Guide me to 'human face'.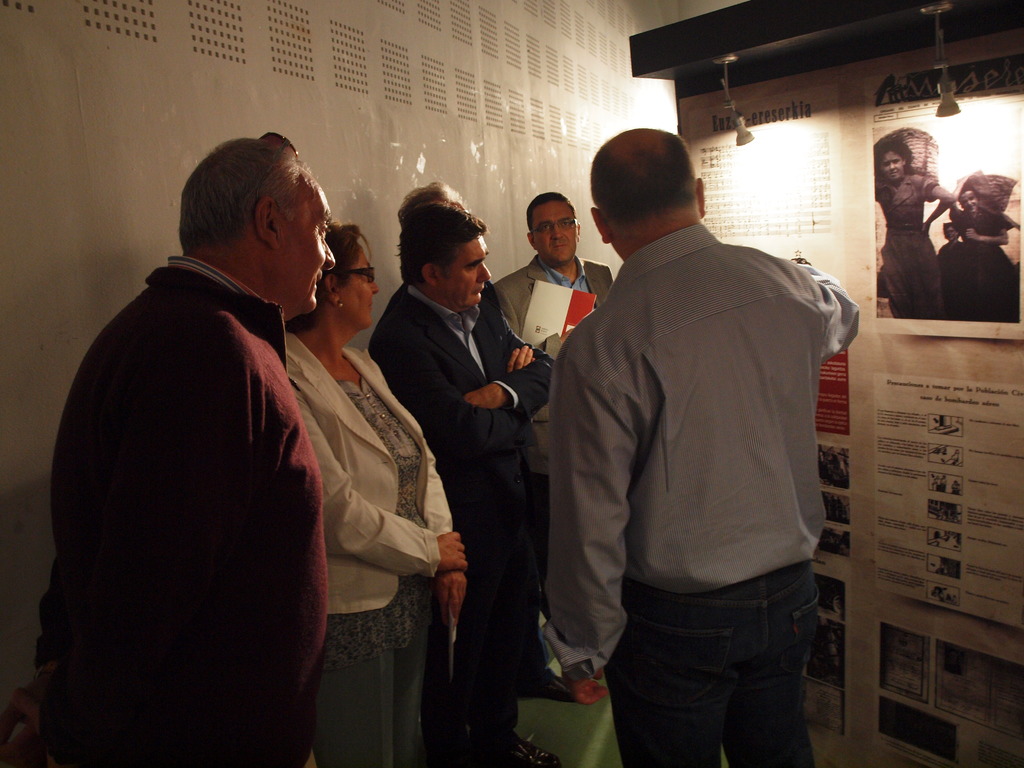
Guidance: select_region(278, 177, 335, 315).
